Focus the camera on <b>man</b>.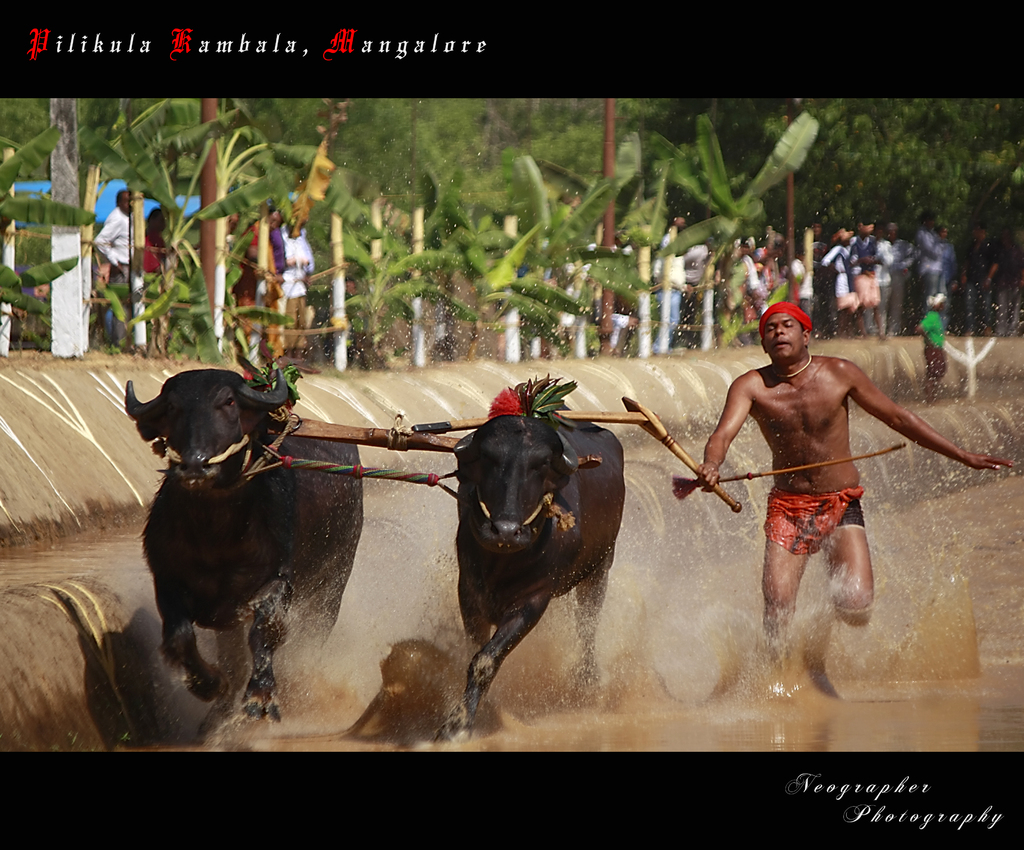
Focus region: region(264, 205, 297, 362).
